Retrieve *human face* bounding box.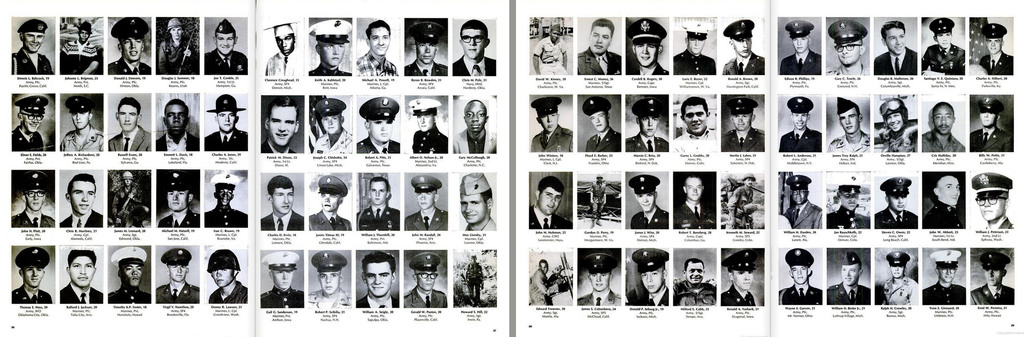
Bounding box: locate(589, 110, 609, 131).
